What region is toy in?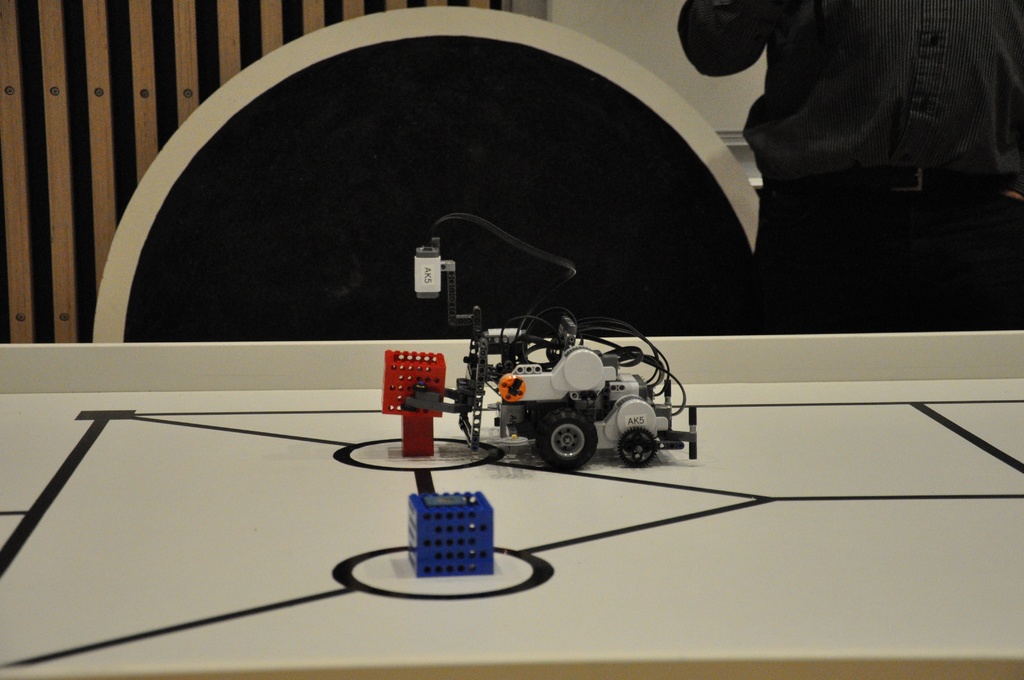
locate(401, 470, 501, 579).
